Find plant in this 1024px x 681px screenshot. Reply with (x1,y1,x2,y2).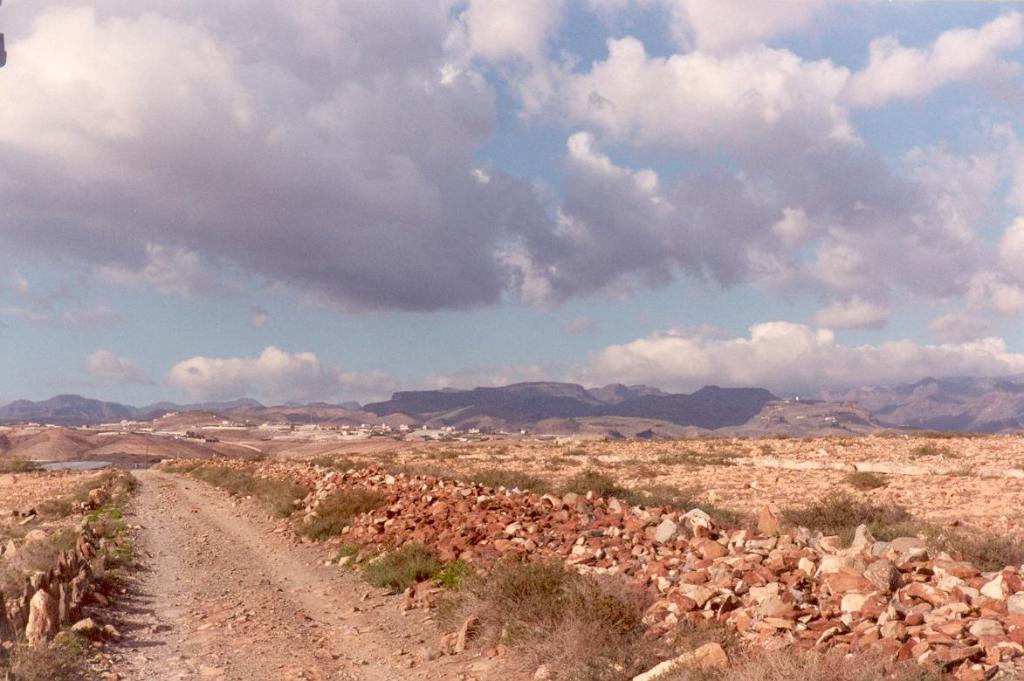
(438,558,464,584).
